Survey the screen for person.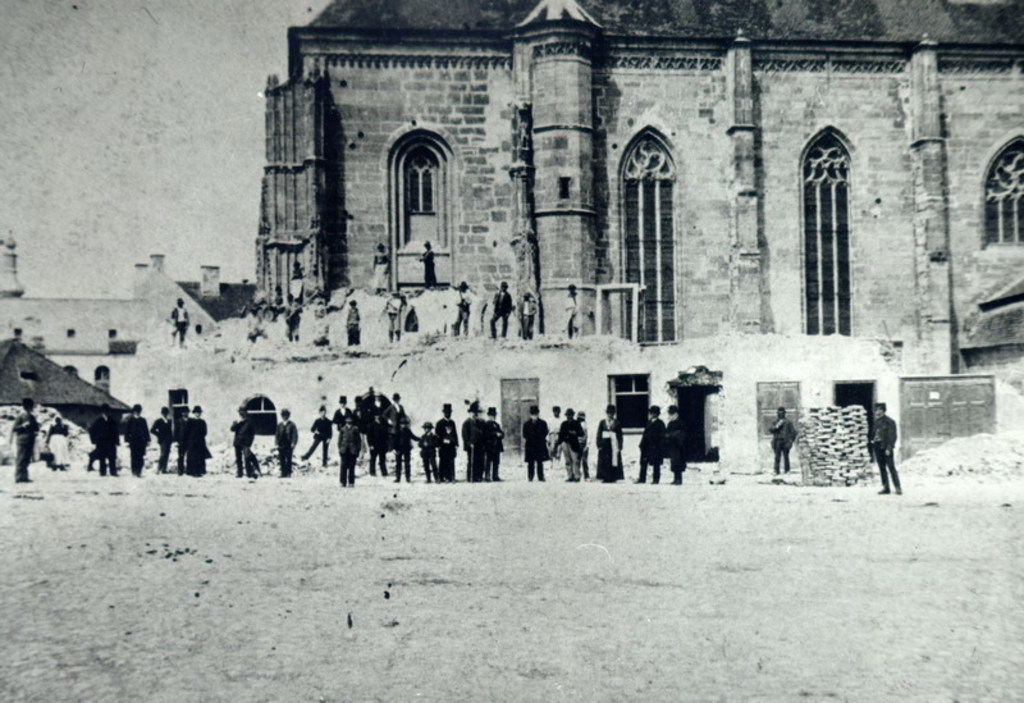
Survey found: [left=520, top=291, right=541, bottom=332].
